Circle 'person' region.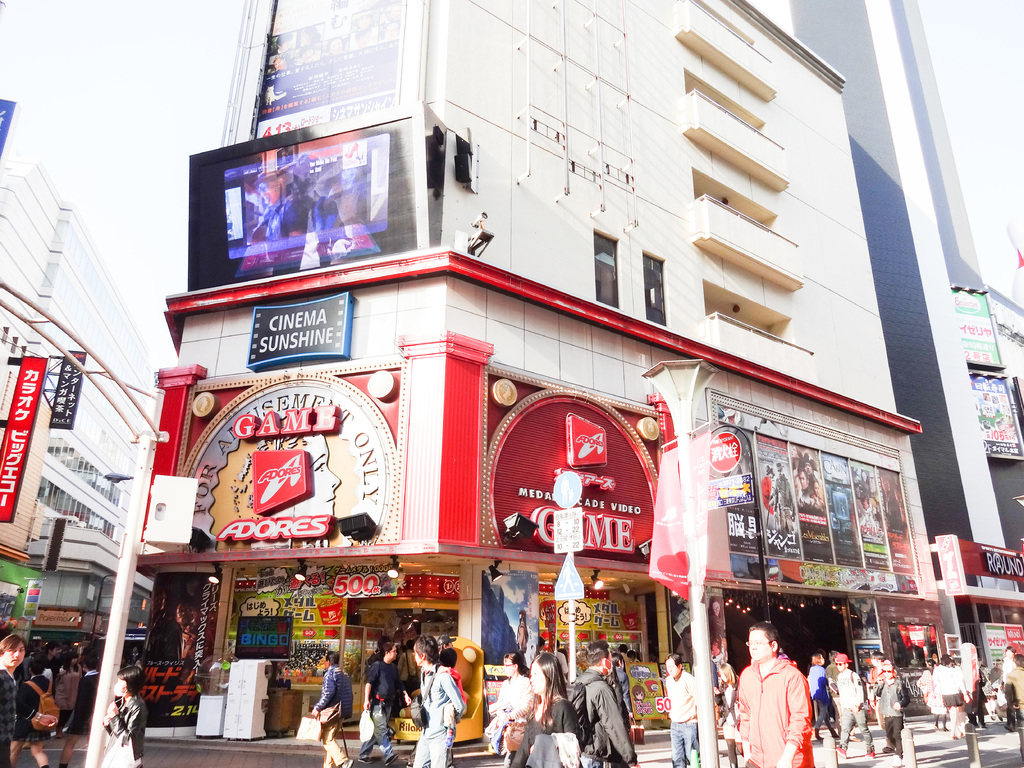
Region: <box>20,653,47,767</box>.
